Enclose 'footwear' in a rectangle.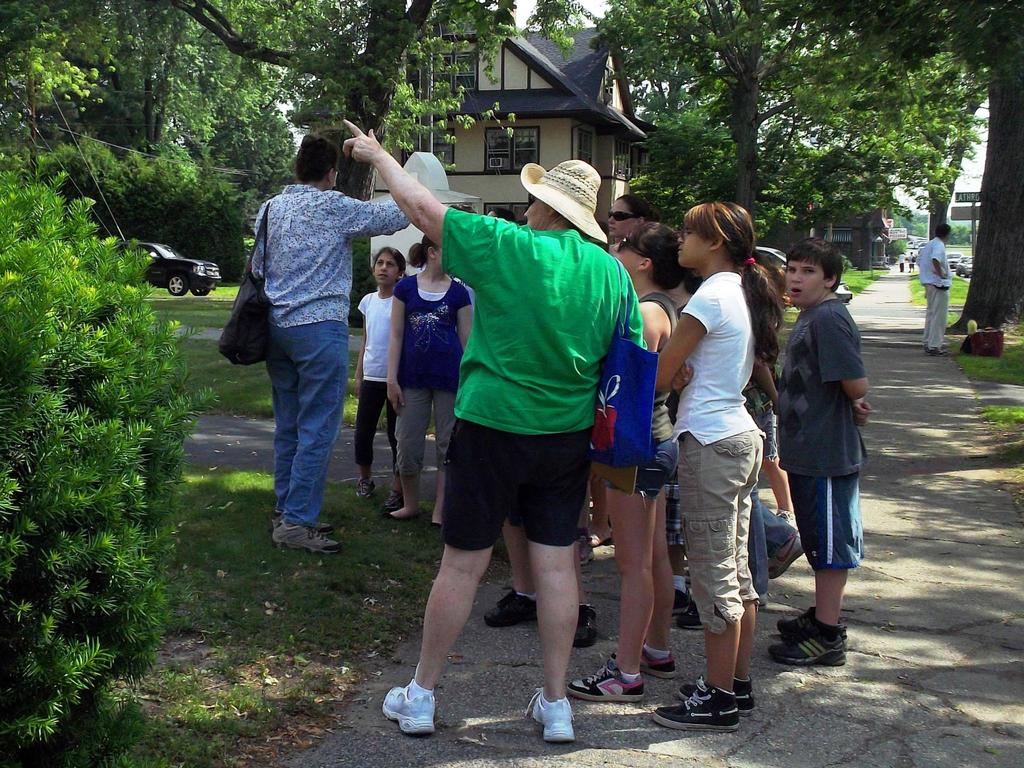
crop(571, 598, 599, 645).
